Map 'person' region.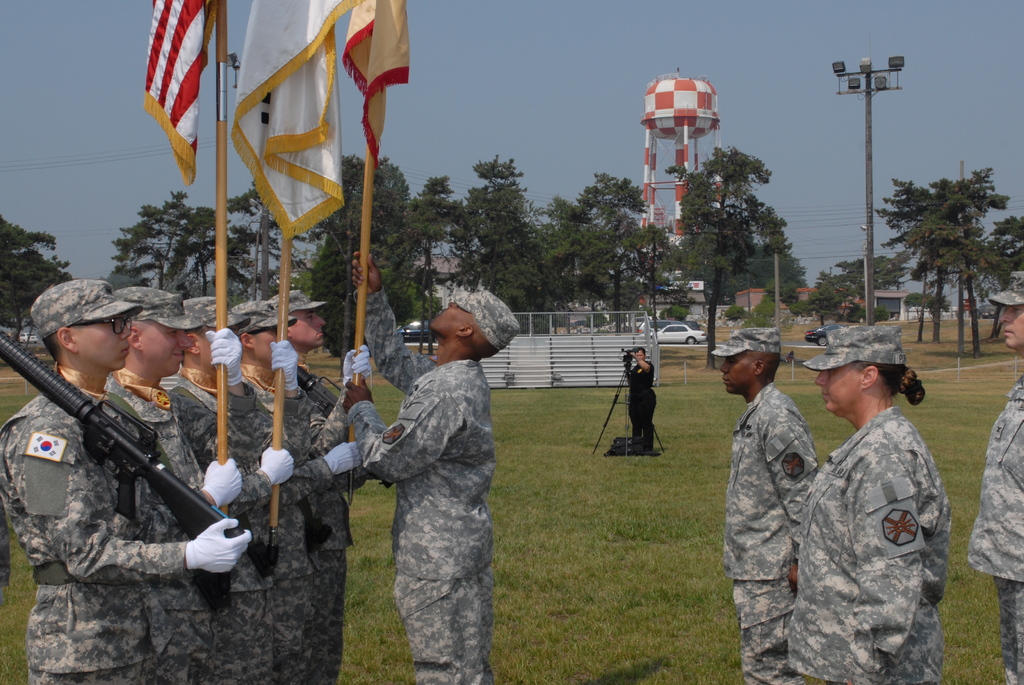
Mapped to (963, 273, 1023, 684).
